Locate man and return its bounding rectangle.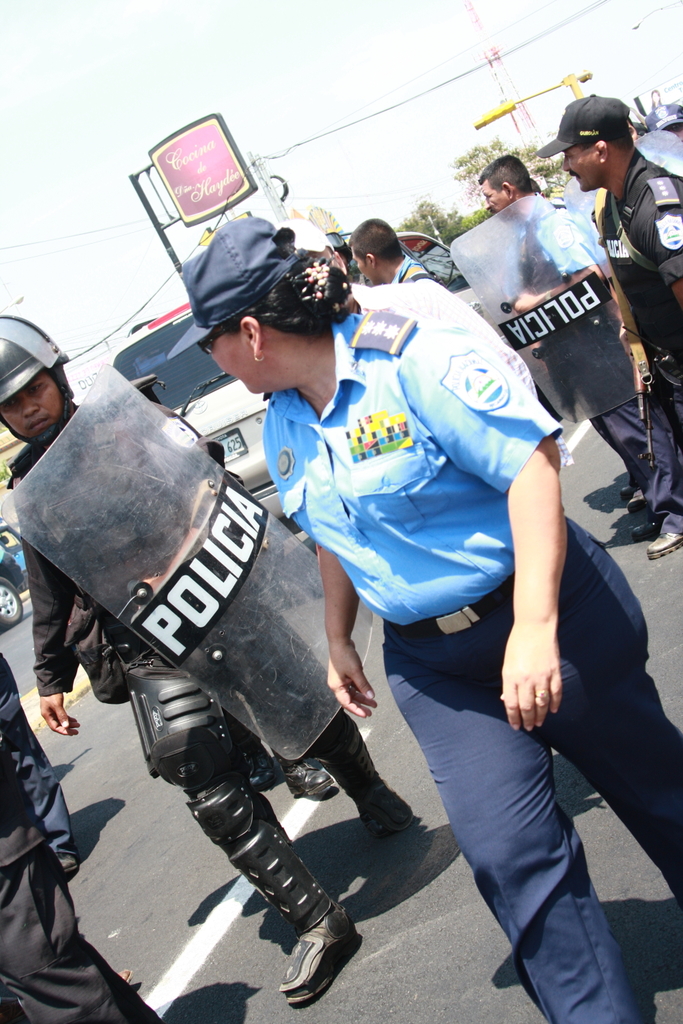
[x1=0, y1=316, x2=421, y2=1008].
